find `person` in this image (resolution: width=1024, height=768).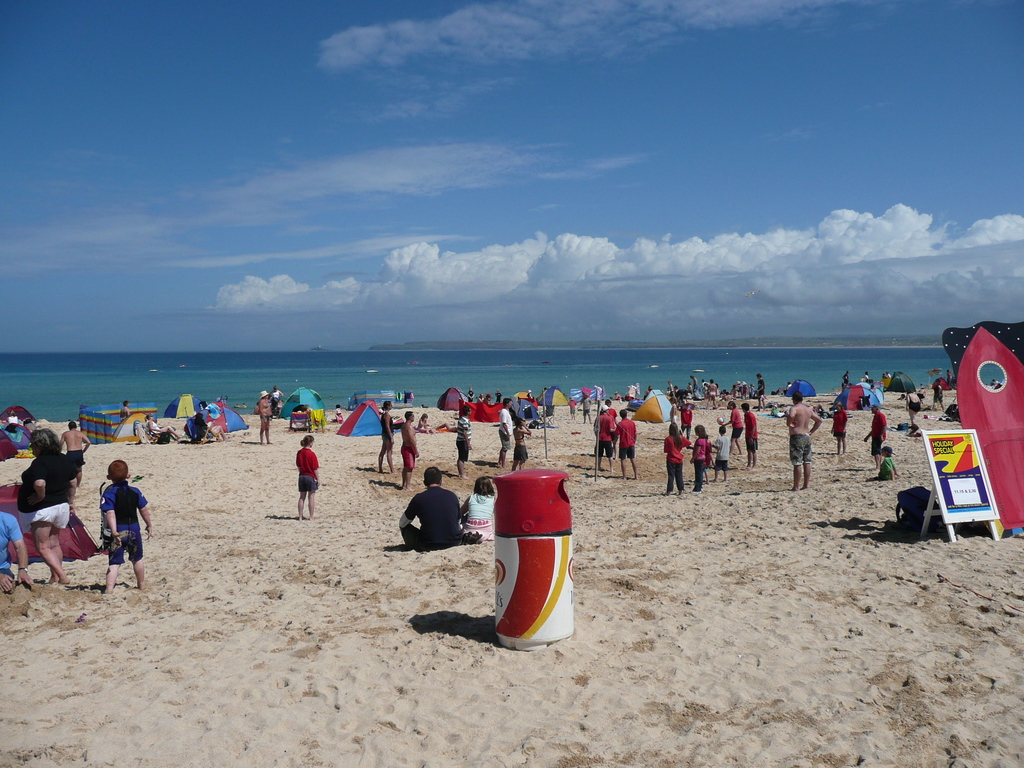
bbox(864, 408, 888, 474).
